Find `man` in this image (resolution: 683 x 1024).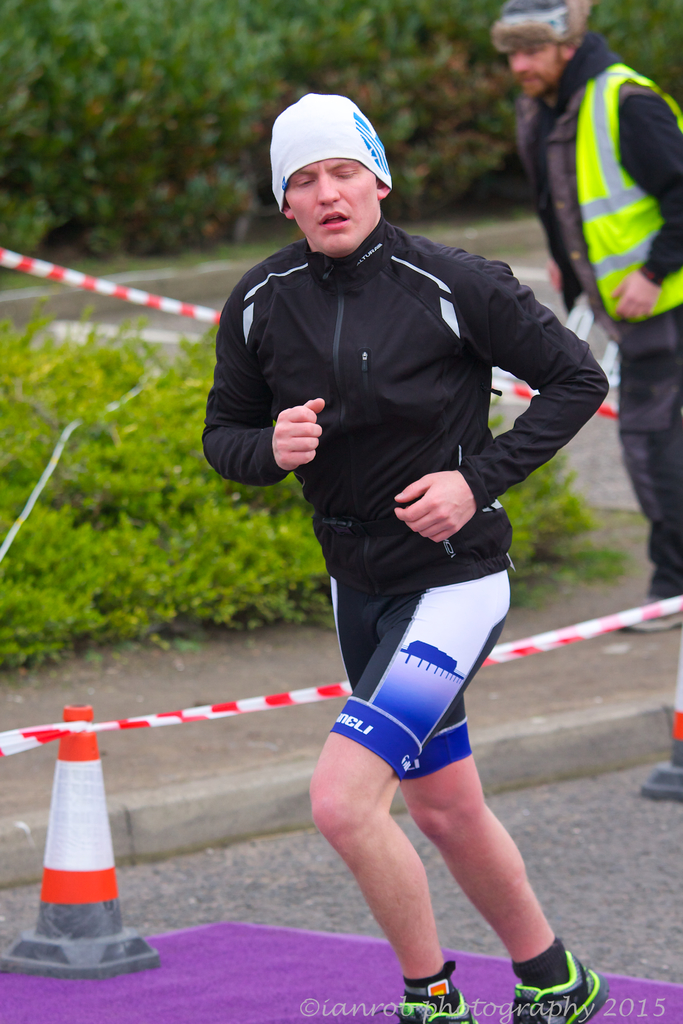
201/92/605/1023.
